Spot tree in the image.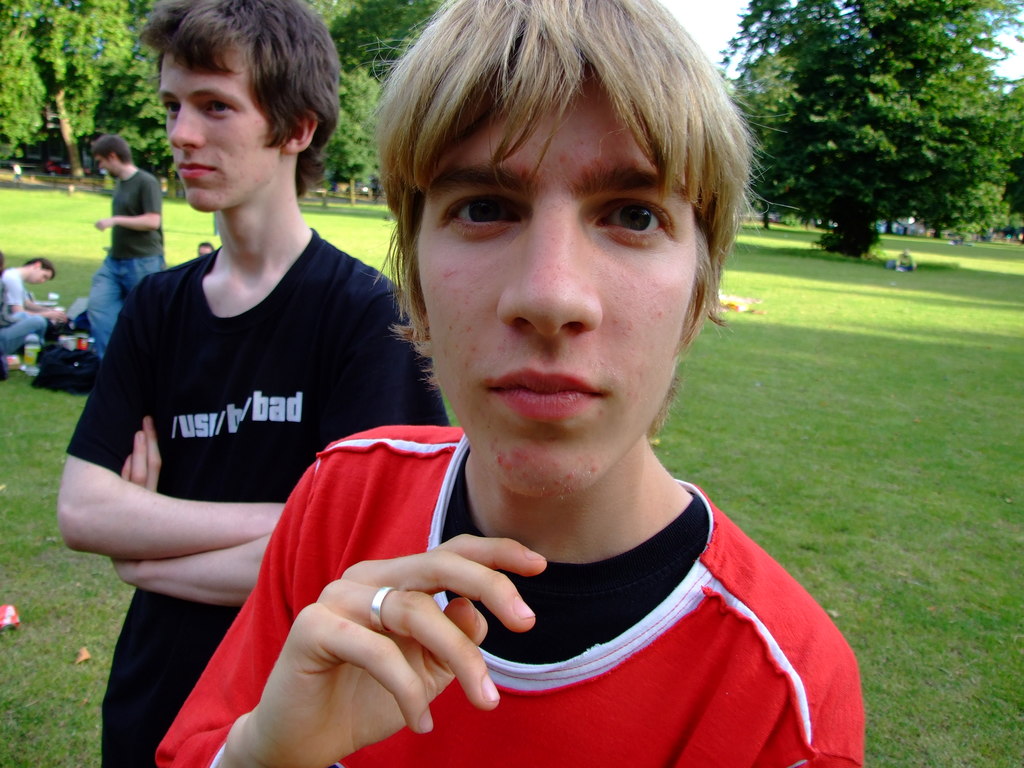
tree found at 67:0:184:187.
